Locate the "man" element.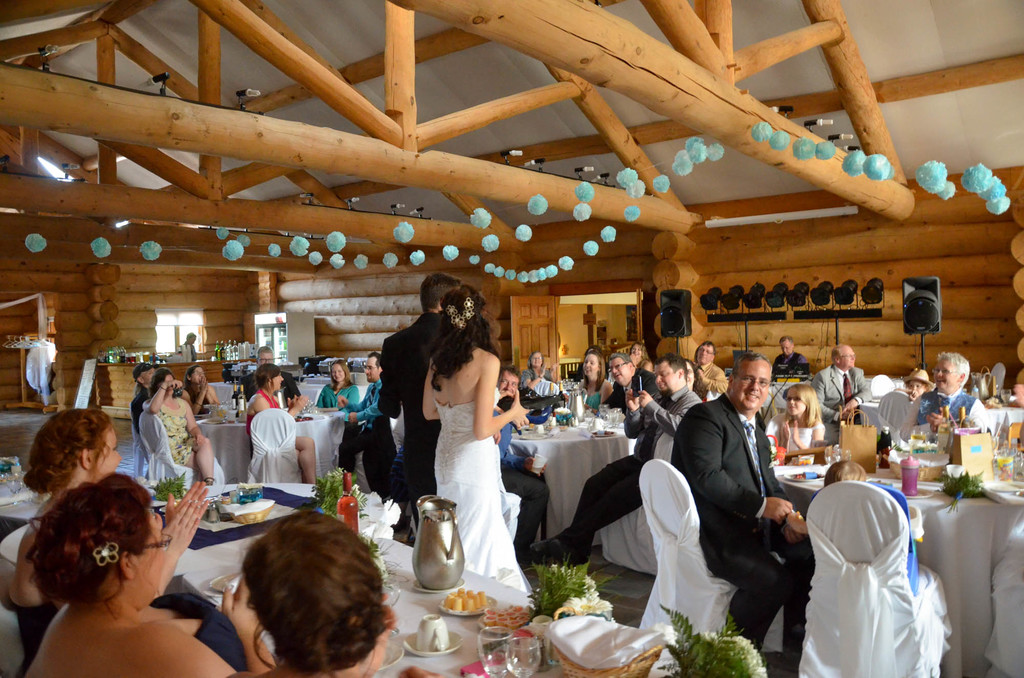
Element bbox: l=691, t=339, r=727, b=402.
